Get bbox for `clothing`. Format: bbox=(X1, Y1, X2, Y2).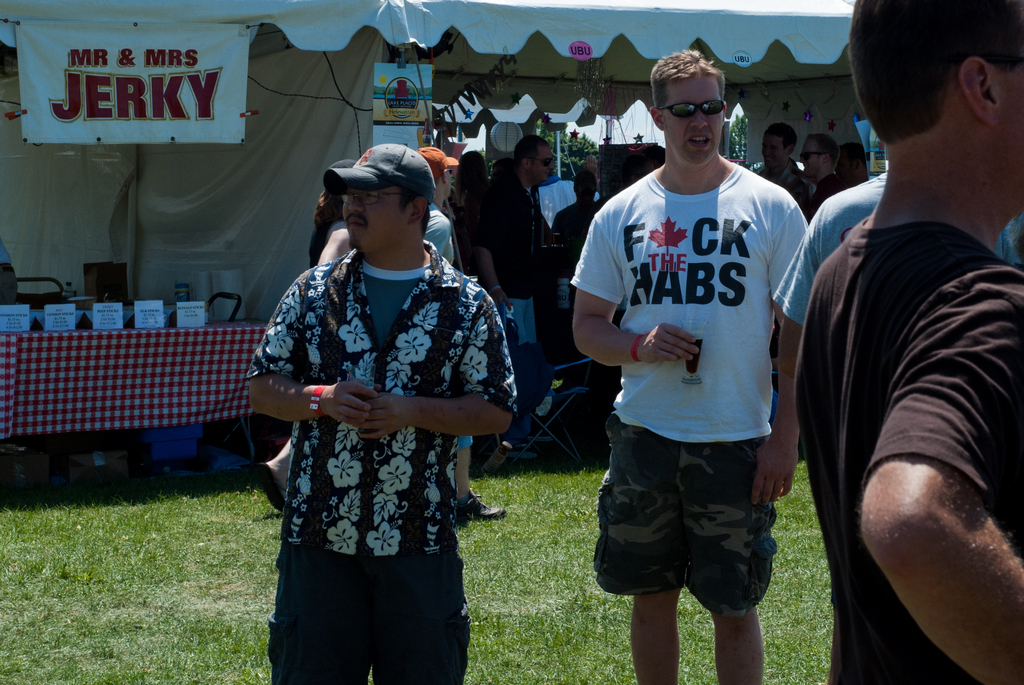
bbox=(417, 202, 465, 444).
